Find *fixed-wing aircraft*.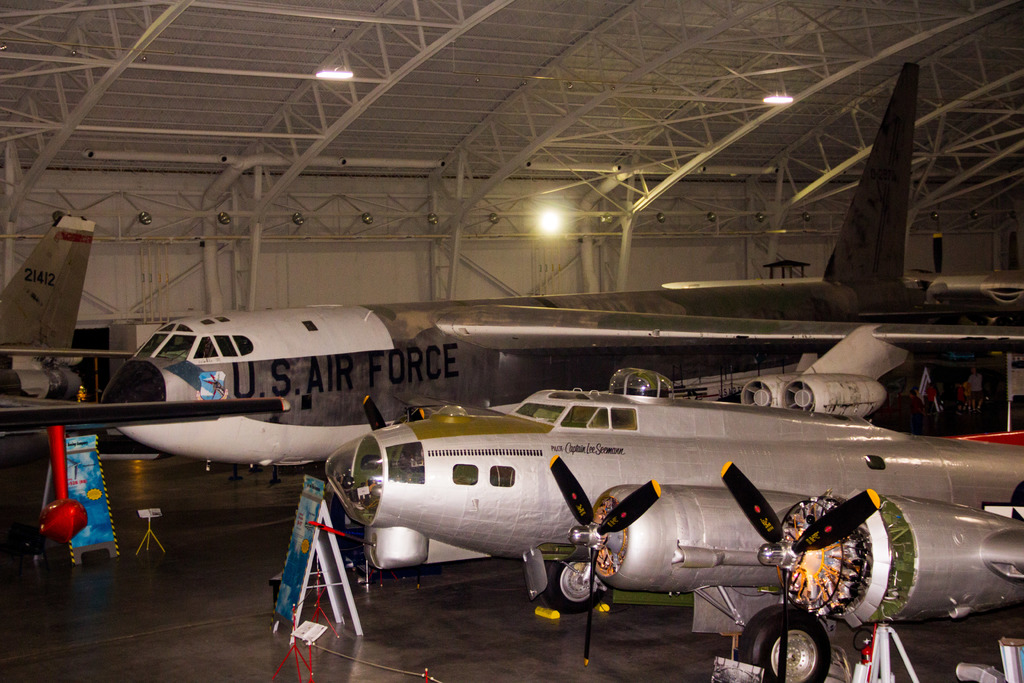
0, 219, 89, 400.
